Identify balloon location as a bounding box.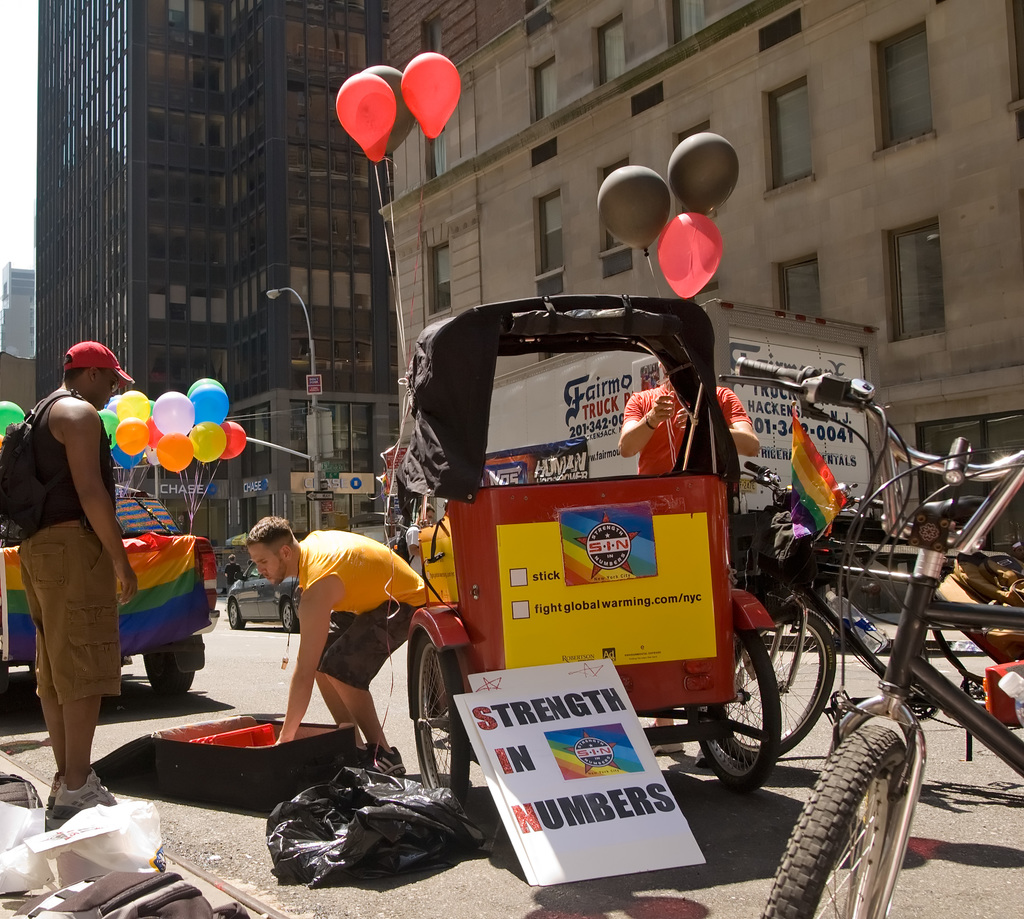
x1=655, y1=209, x2=728, y2=300.
